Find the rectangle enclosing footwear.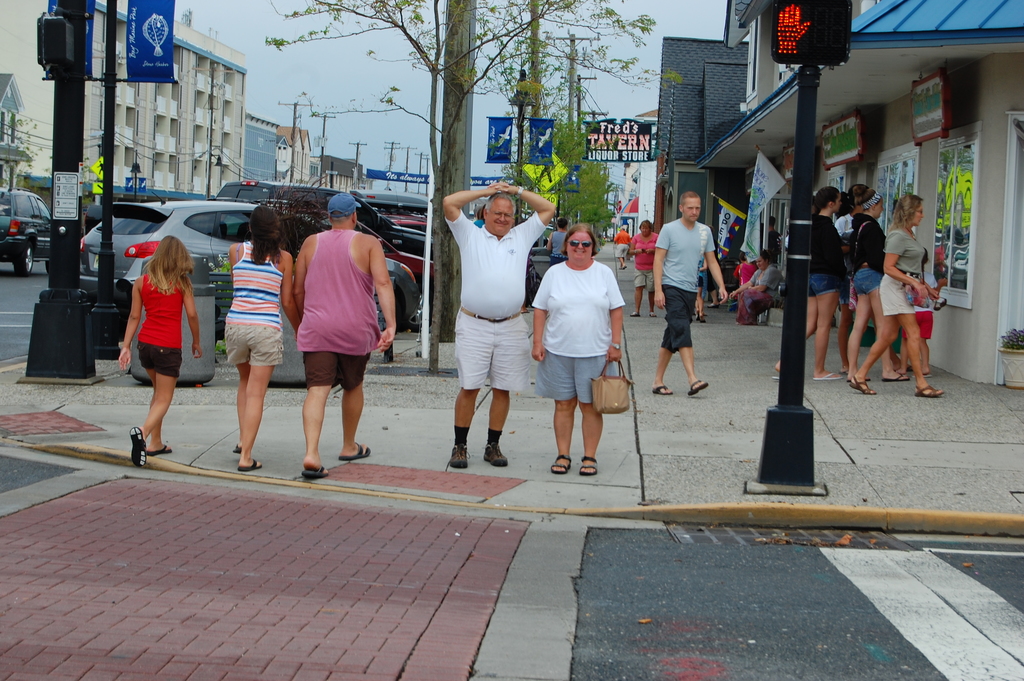
x1=337 y1=438 x2=372 y2=462.
